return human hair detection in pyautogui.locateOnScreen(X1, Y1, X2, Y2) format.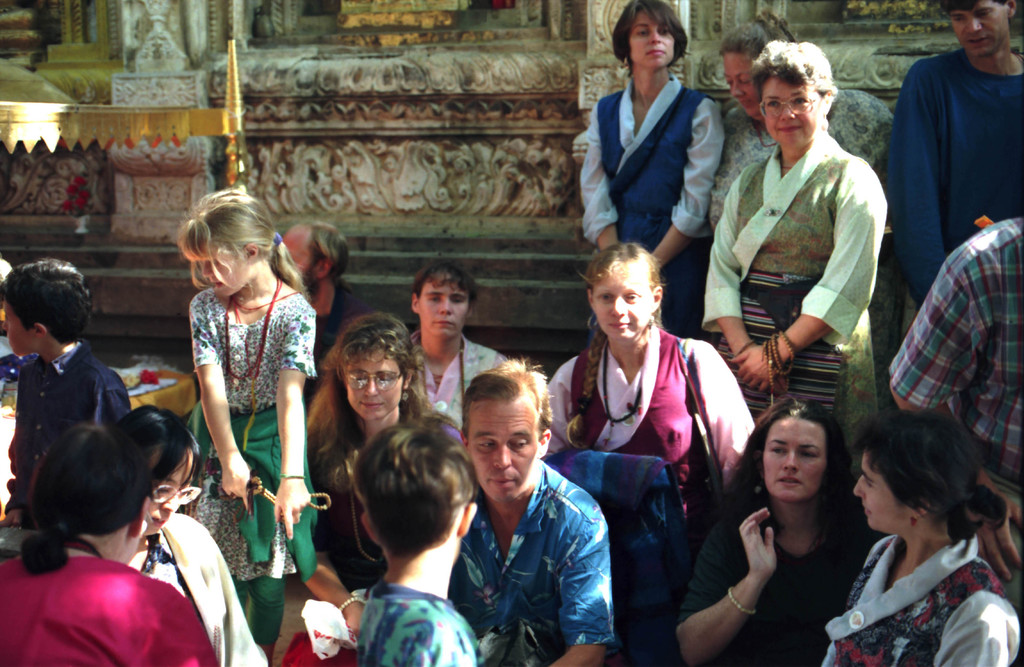
pyautogui.locateOnScreen(303, 312, 431, 497).
